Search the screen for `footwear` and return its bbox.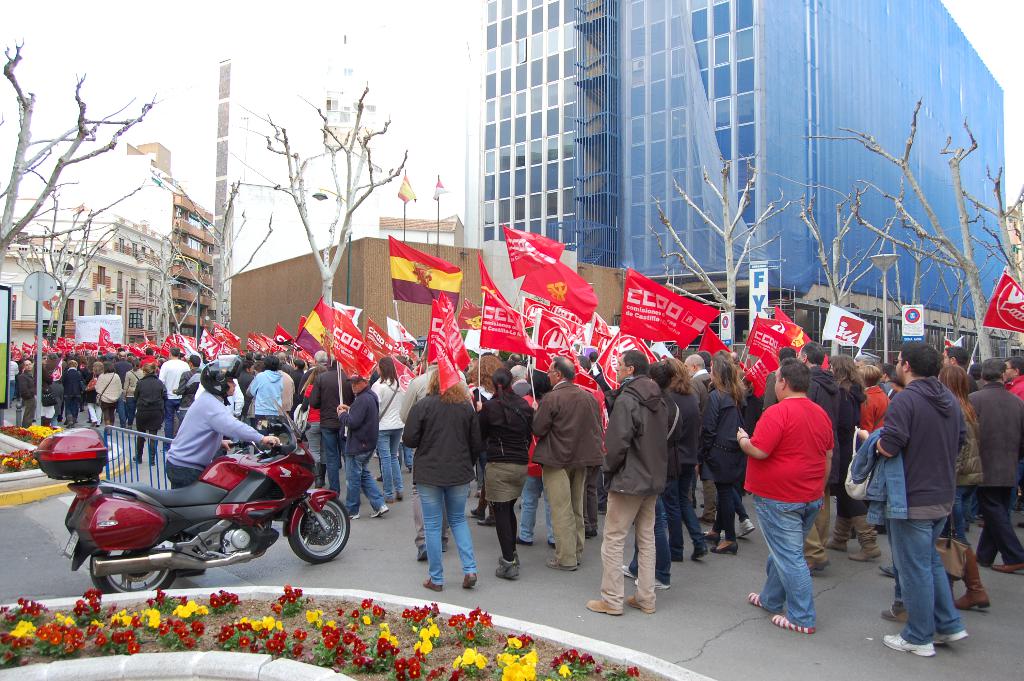
Found: 953:544:992:609.
